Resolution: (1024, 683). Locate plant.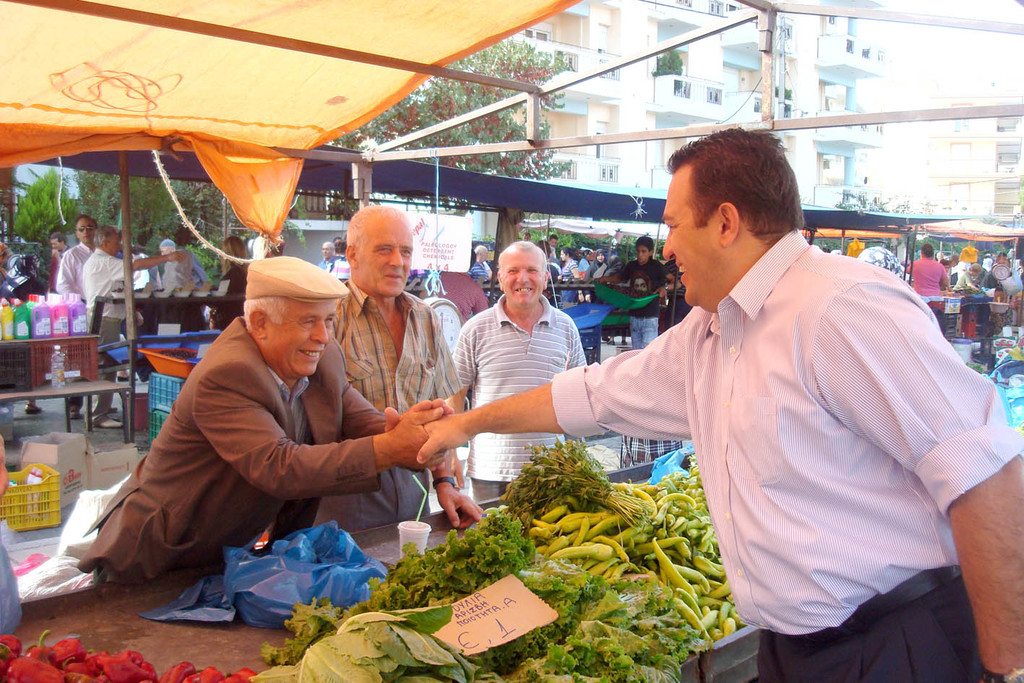
[x1=533, y1=231, x2=584, y2=244].
